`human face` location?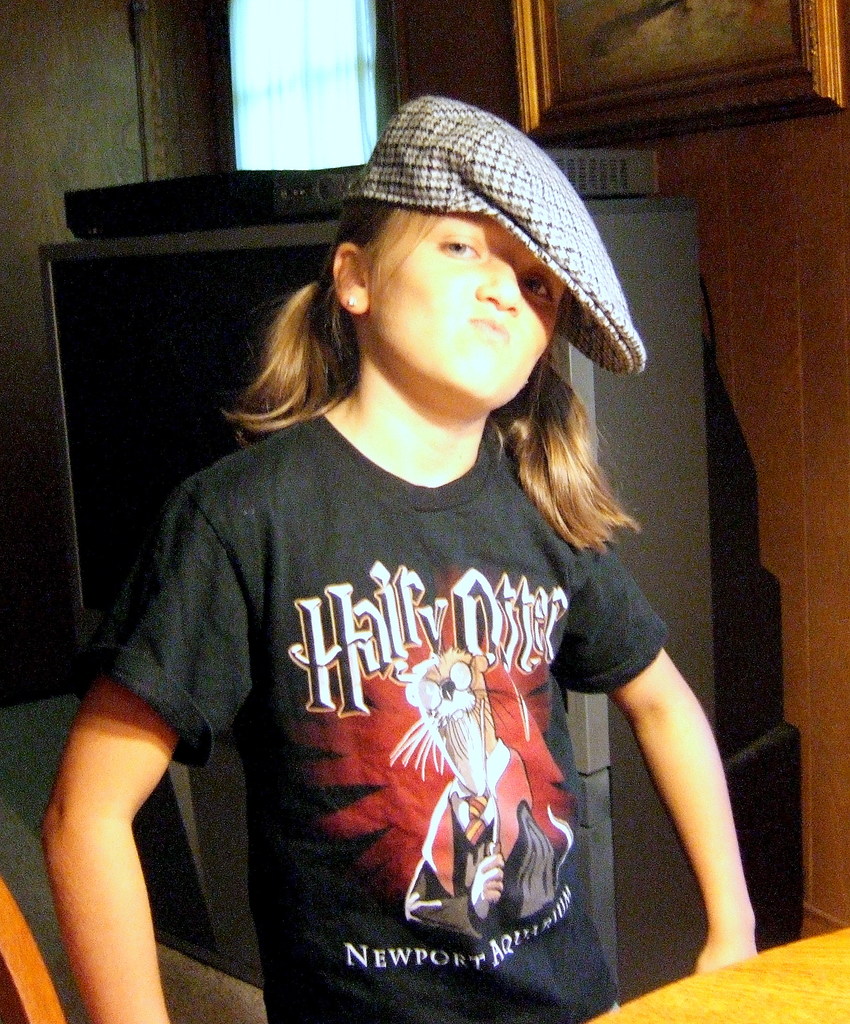
{"x1": 368, "y1": 216, "x2": 566, "y2": 409}
